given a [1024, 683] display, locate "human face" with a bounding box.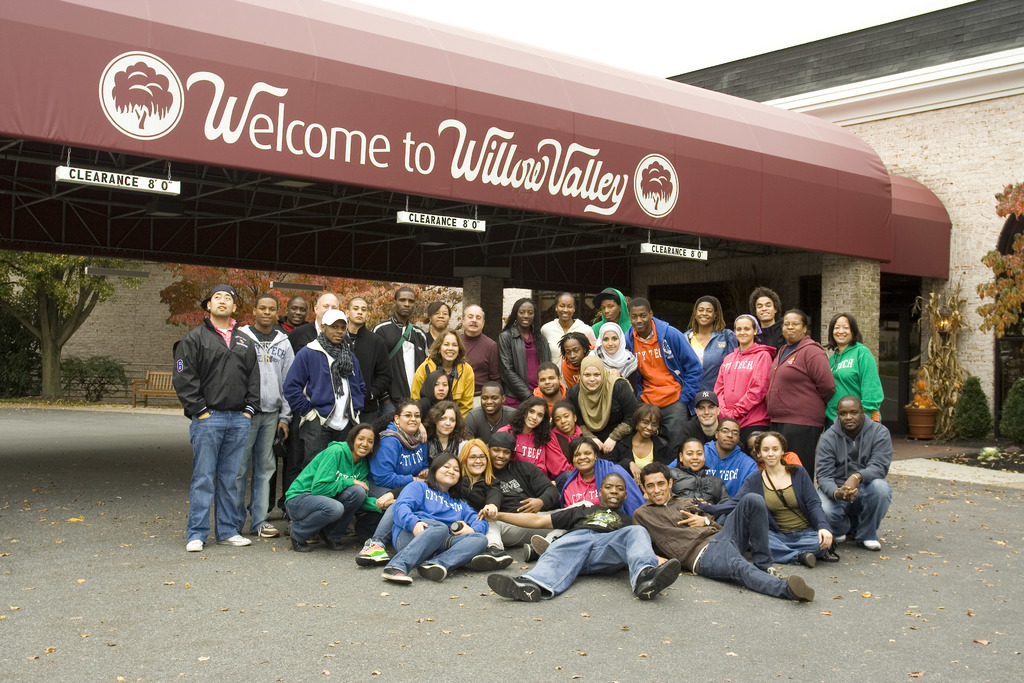
Located: (x1=467, y1=447, x2=484, y2=477).
